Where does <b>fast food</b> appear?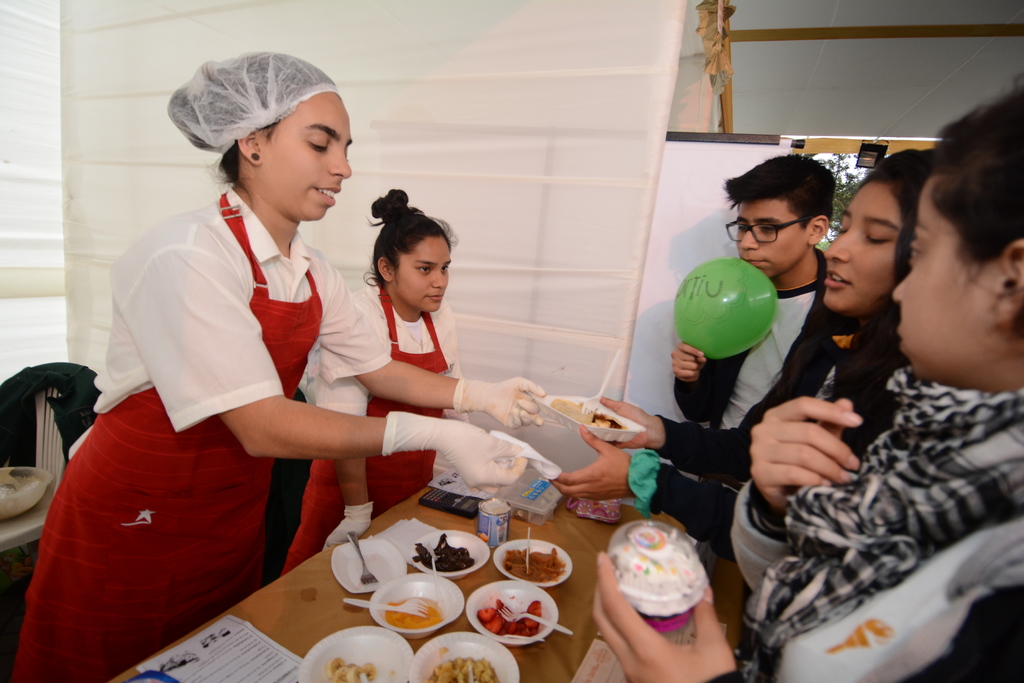
Appears at (412, 532, 473, 570).
